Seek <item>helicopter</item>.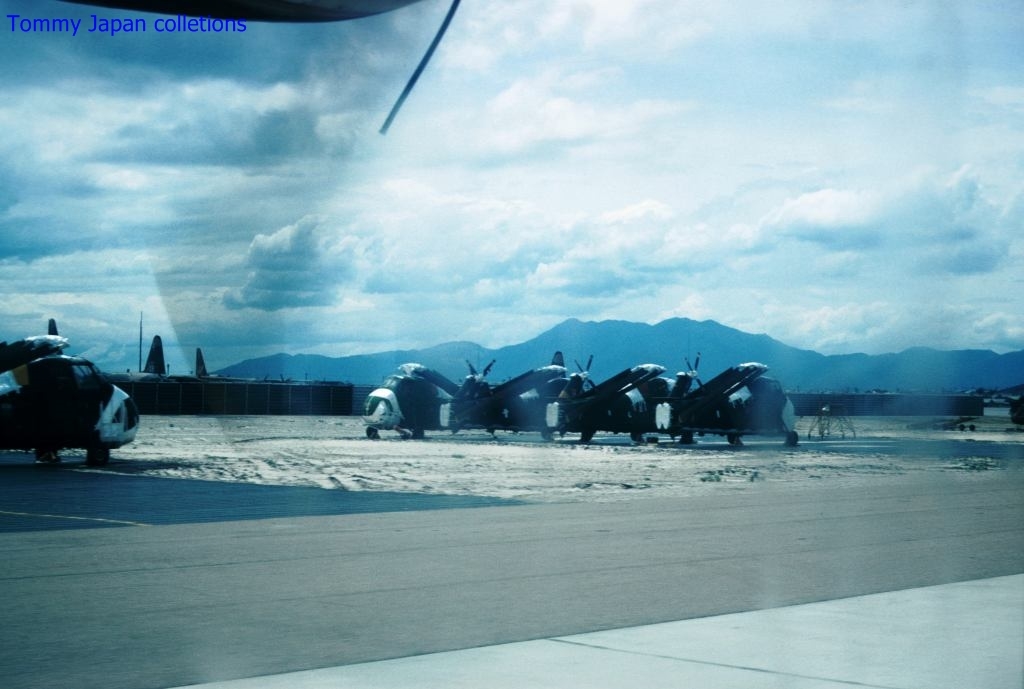
bbox=[632, 355, 803, 446].
